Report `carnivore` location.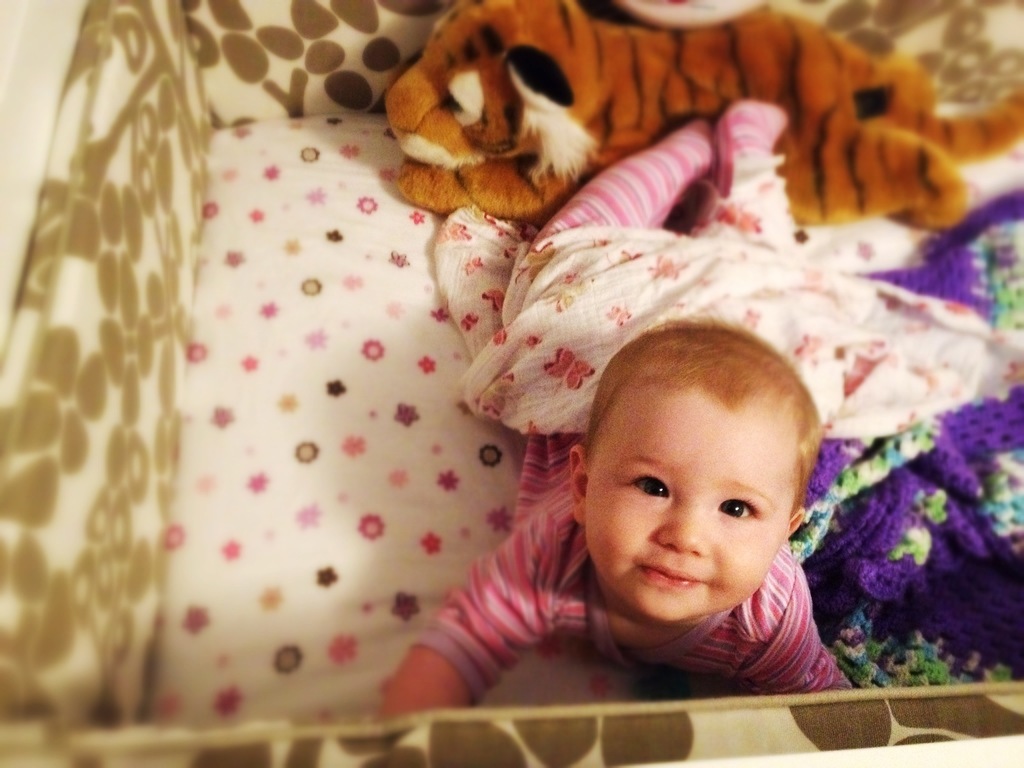
Report: bbox=[378, 0, 906, 239].
